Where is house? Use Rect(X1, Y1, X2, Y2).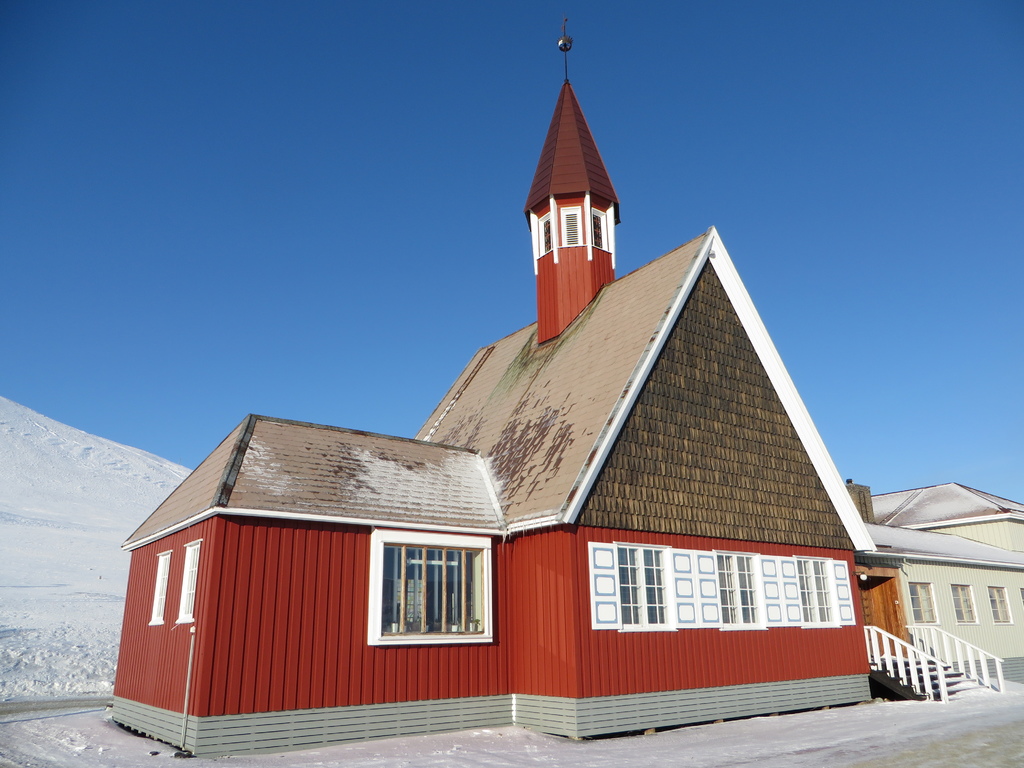
Rect(855, 483, 1023, 697).
